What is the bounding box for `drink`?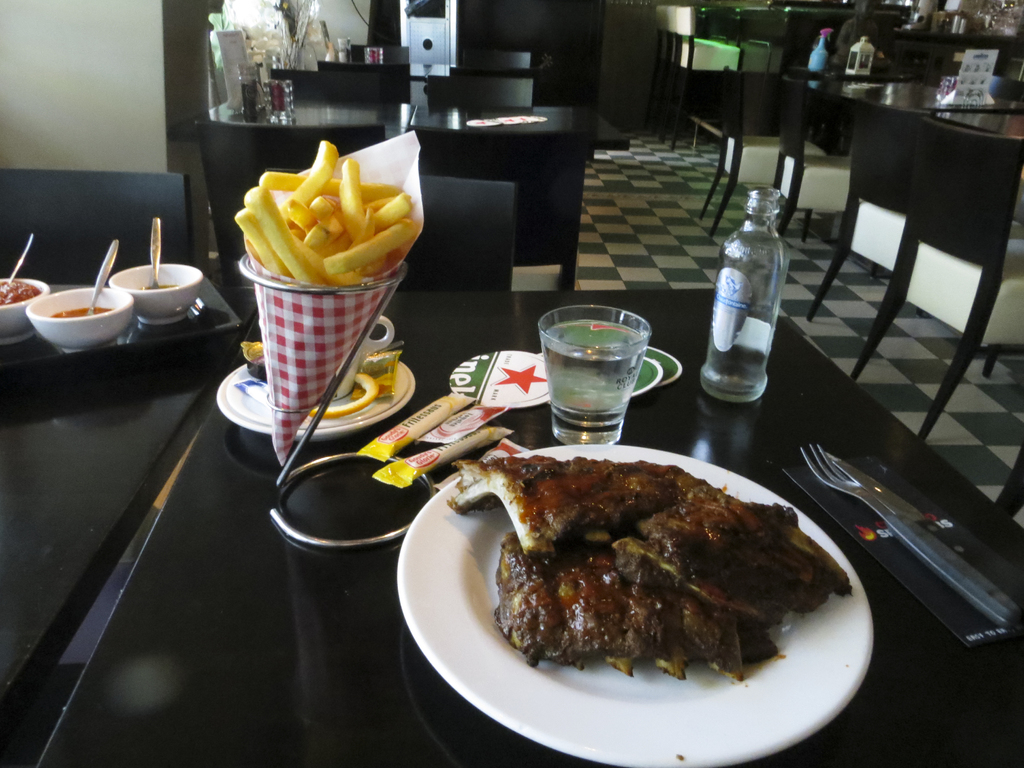
694,298,779,397.
